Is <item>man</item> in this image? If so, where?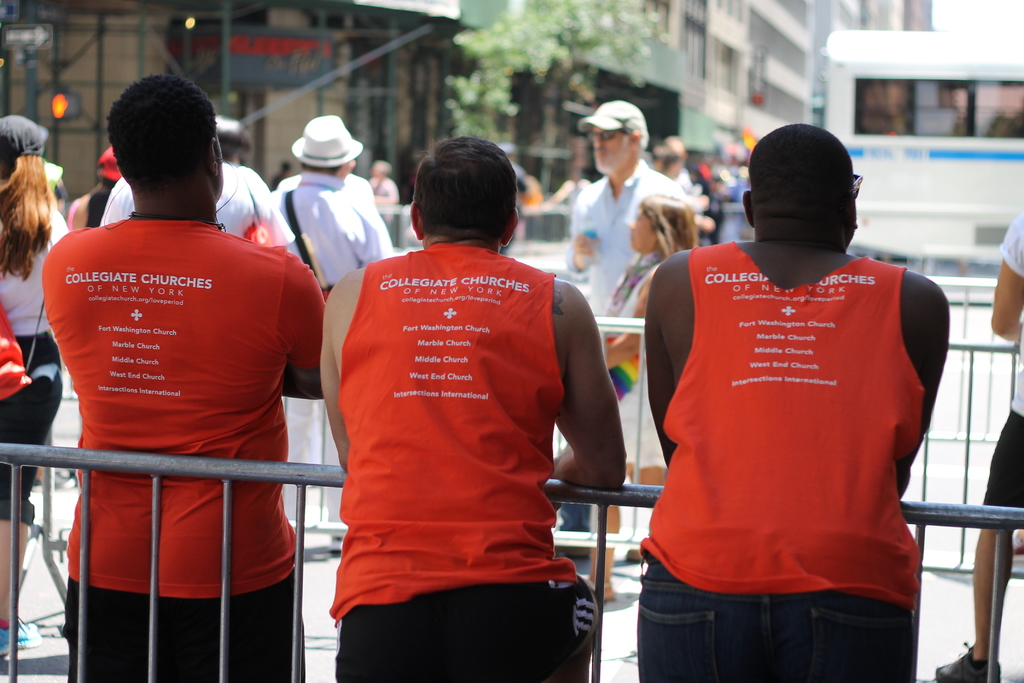
Yes, at x1=249, y1=114, x2=387, y2=557.
